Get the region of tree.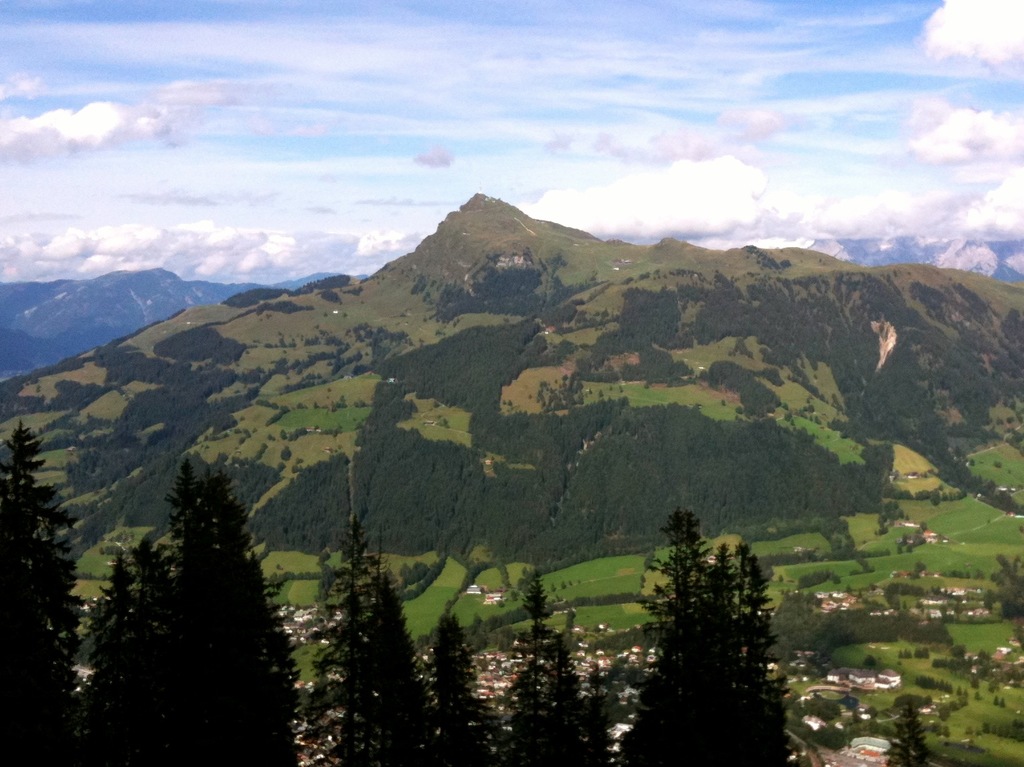
box=[883, 699, 930, 766].
